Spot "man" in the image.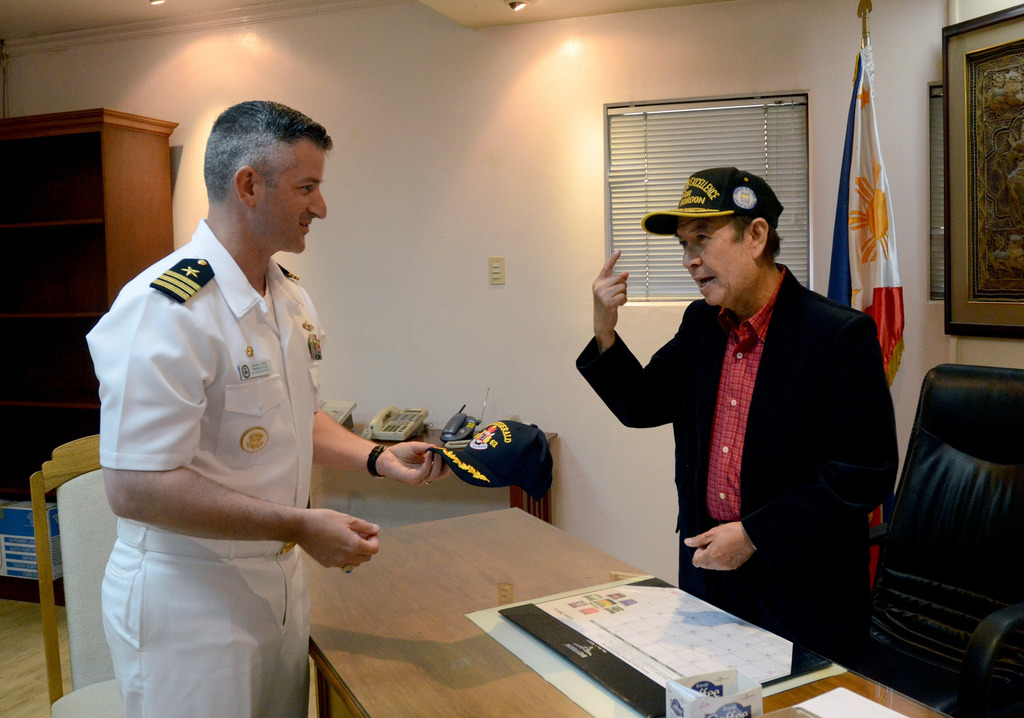
"man" found at [left=84, top=98, right=452, bottom=717].
